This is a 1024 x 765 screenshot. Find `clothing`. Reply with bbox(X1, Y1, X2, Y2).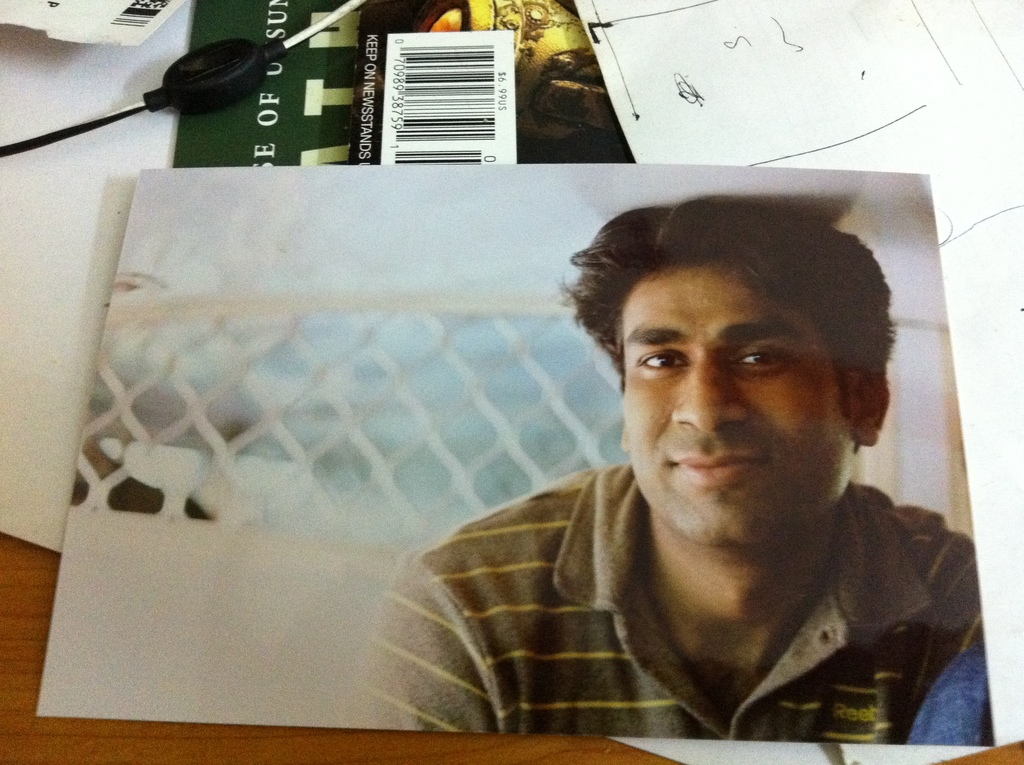
bbox(335, 455, 999, 745).
